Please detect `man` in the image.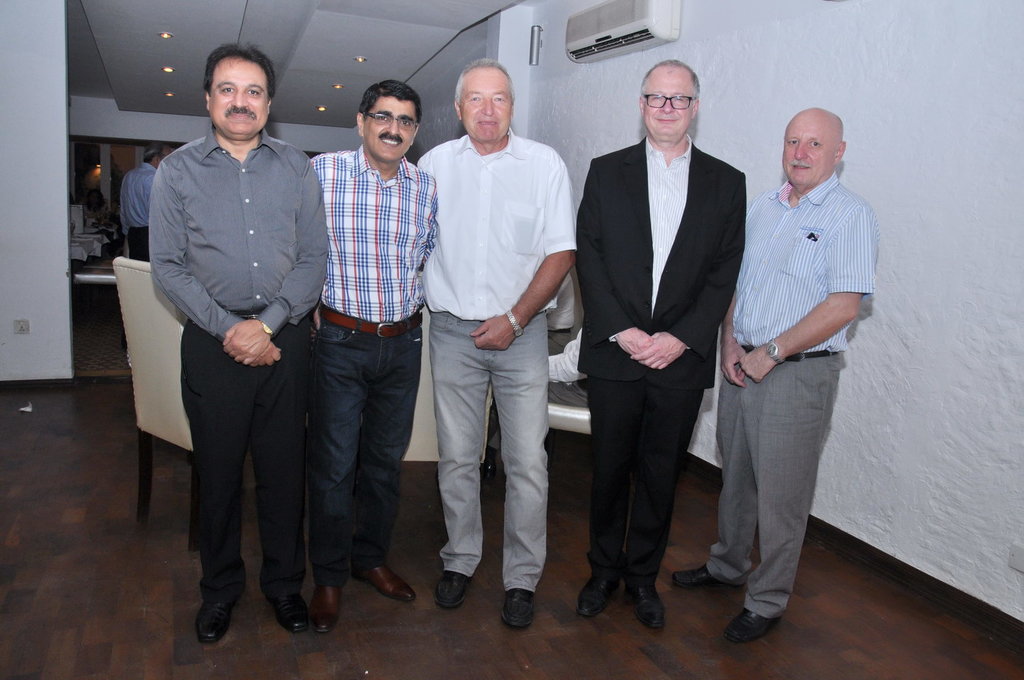
308/82/437/607.
